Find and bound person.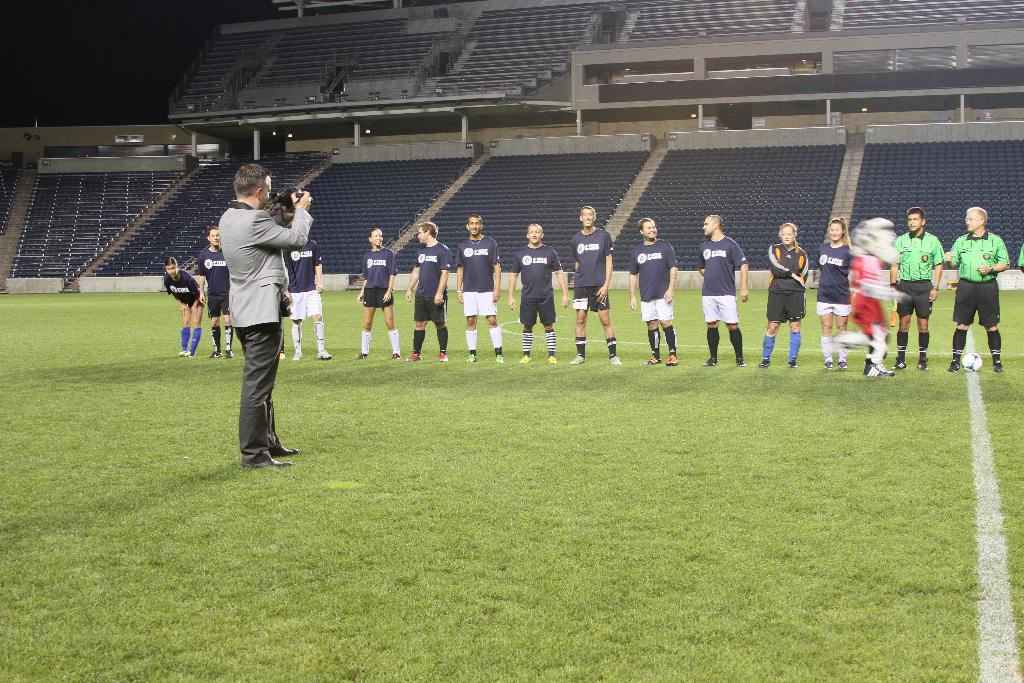
Bound: box(511, 222, 569, 363).
